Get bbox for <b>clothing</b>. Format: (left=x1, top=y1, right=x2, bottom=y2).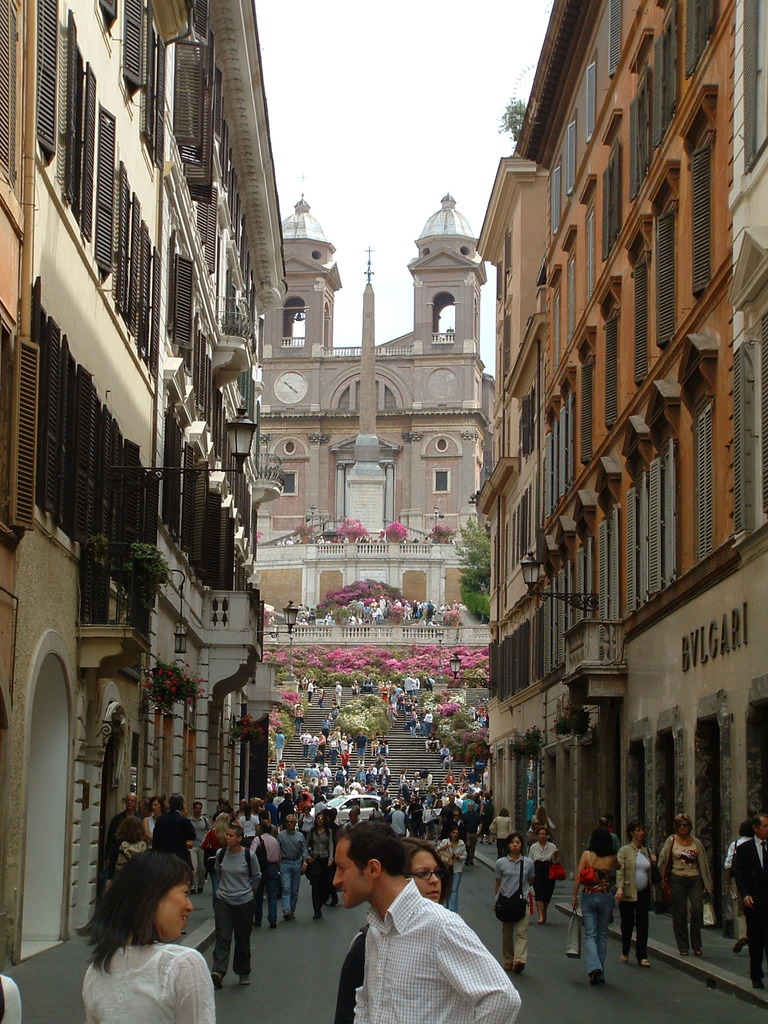
(left=79, top=945, right=211, bottom=1023).
